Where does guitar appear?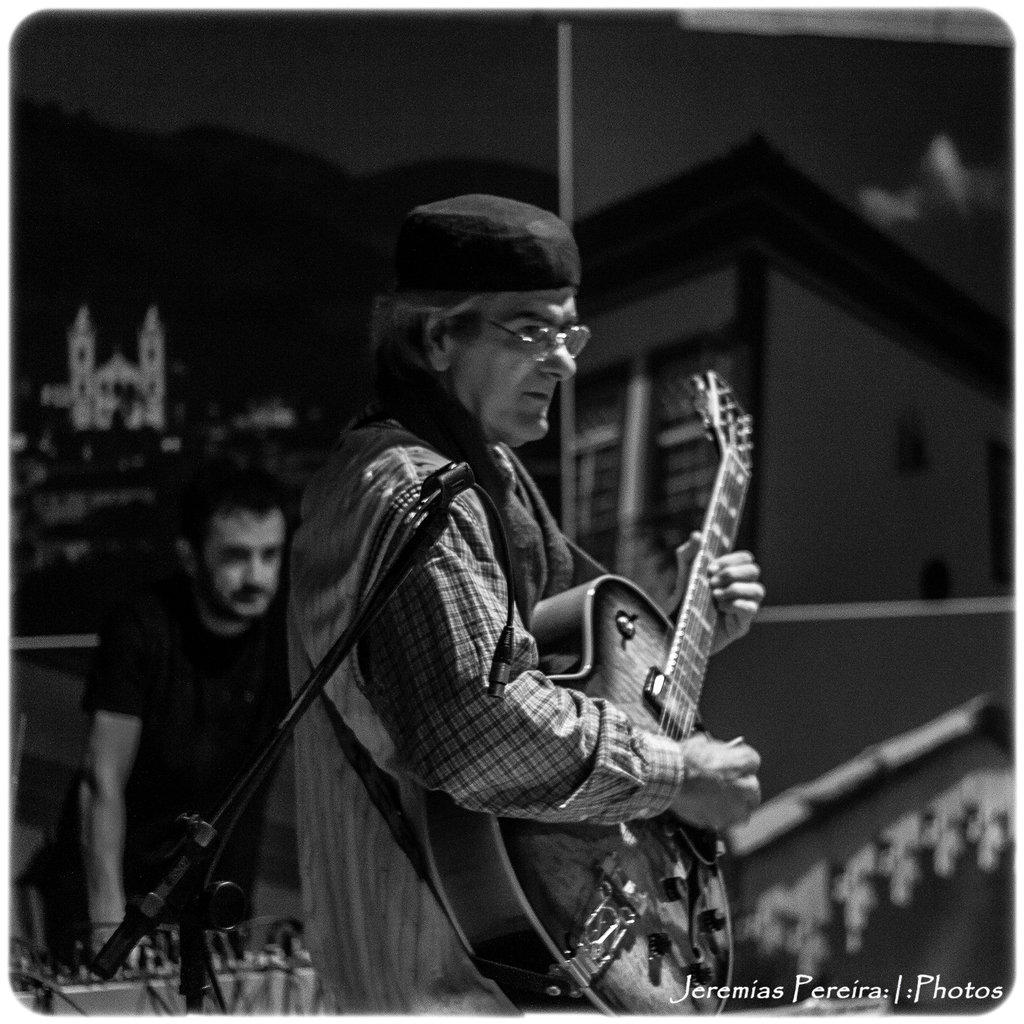
Appears at x1=546, y1=364, x2=826, y2=973.
